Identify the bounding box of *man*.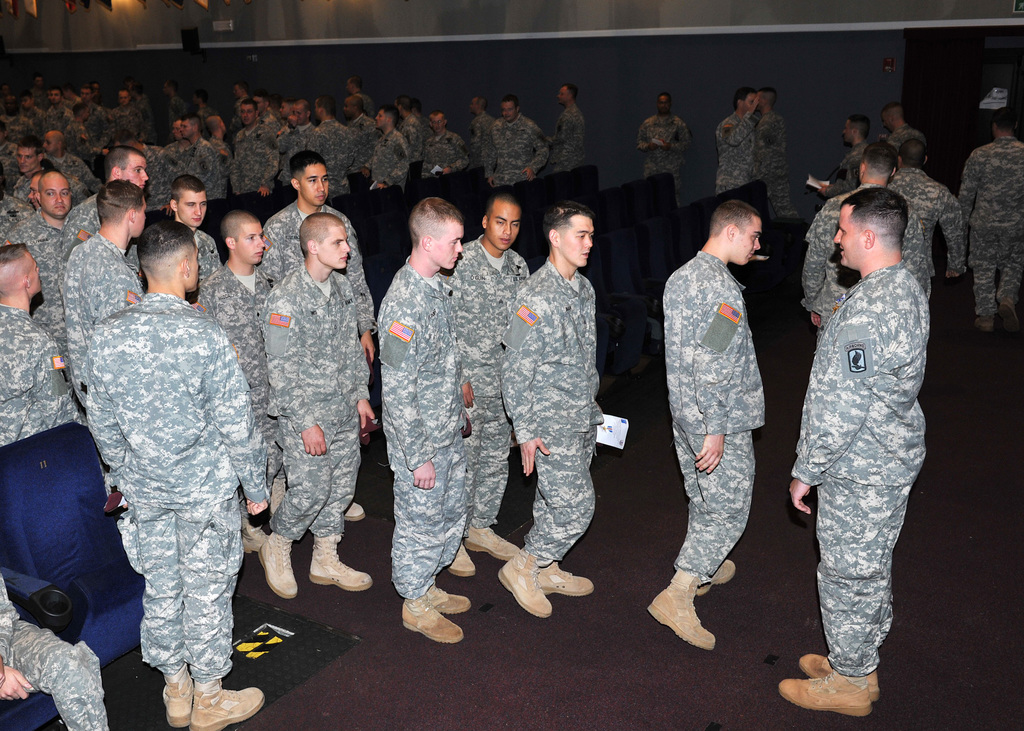
[374,193,477,646].
